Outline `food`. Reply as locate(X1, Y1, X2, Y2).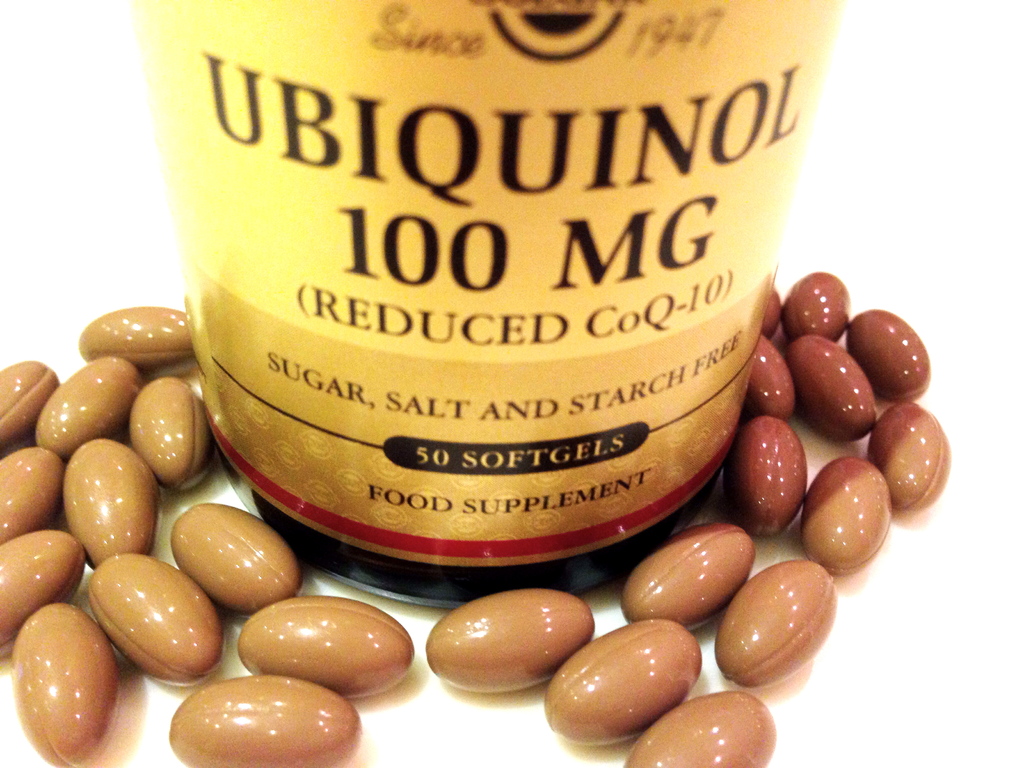
locate(239, 595, 419, 701).
